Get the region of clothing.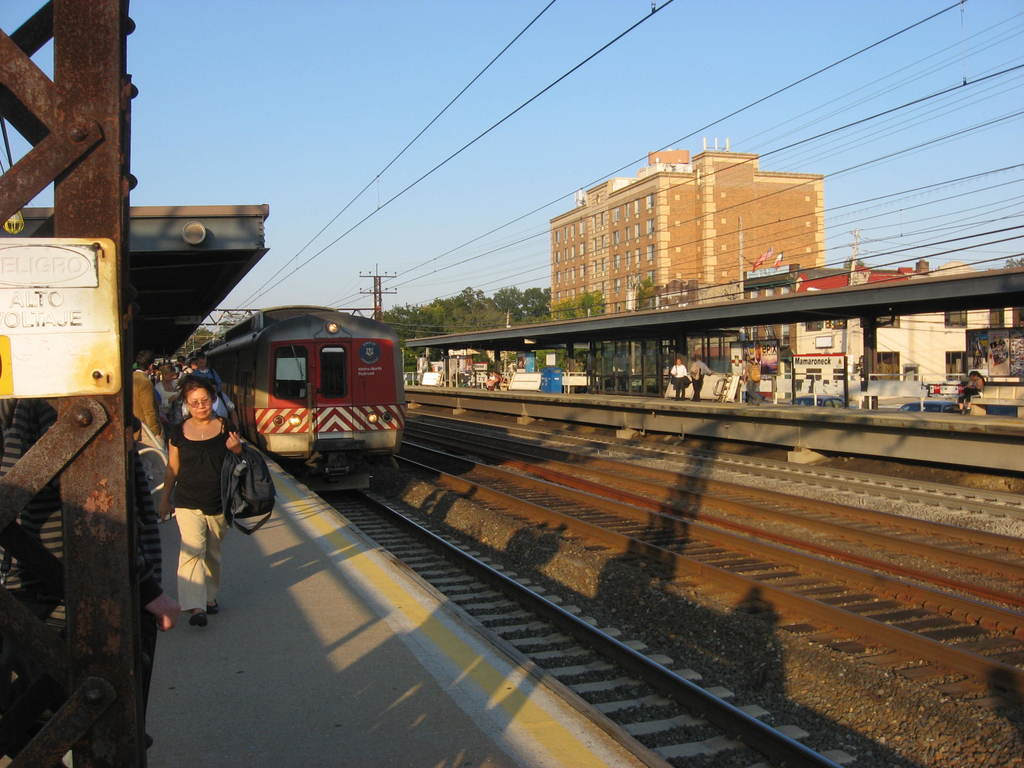
x1=748, y1=365, x2=767, y2=403.
